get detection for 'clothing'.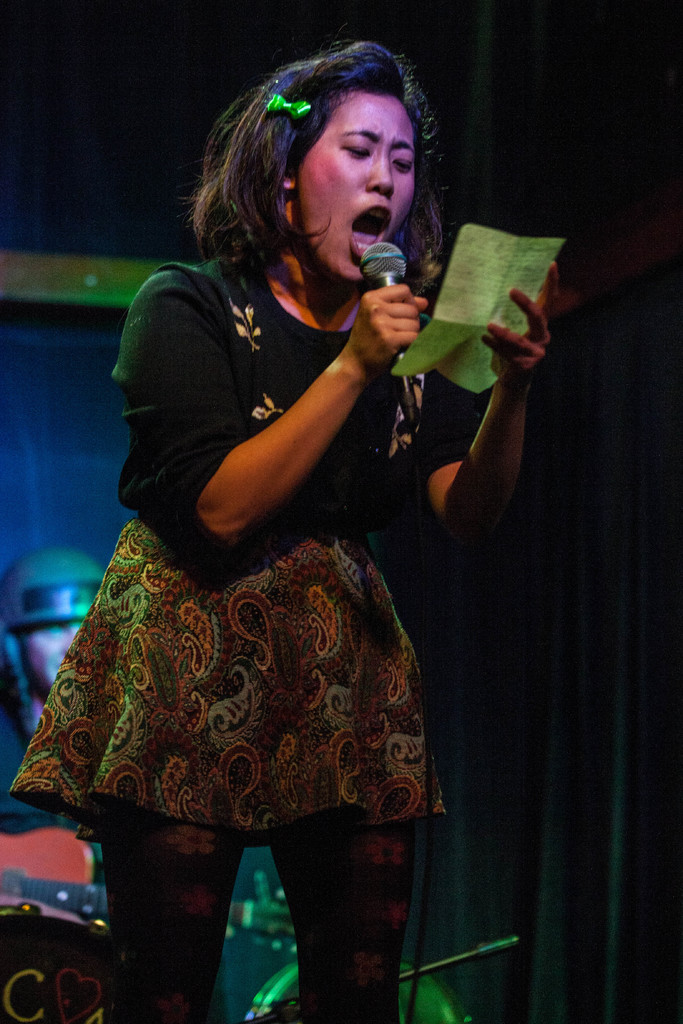
Detection: [x1=53, y1=182, x2=459, y2=882].
